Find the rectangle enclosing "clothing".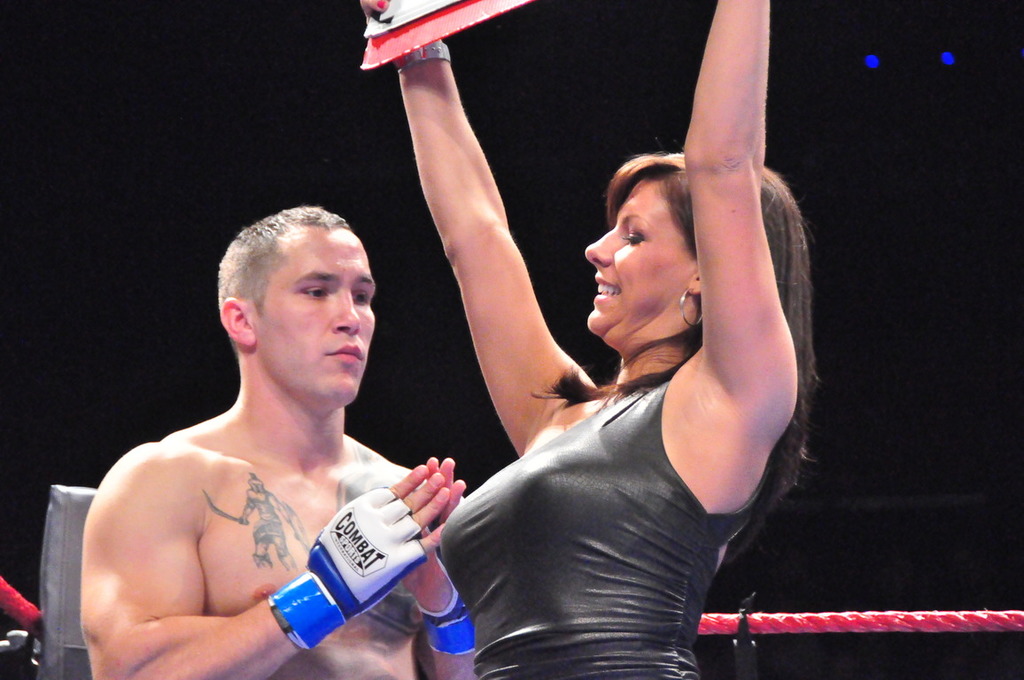
crop(438, 378, 762, 677).
